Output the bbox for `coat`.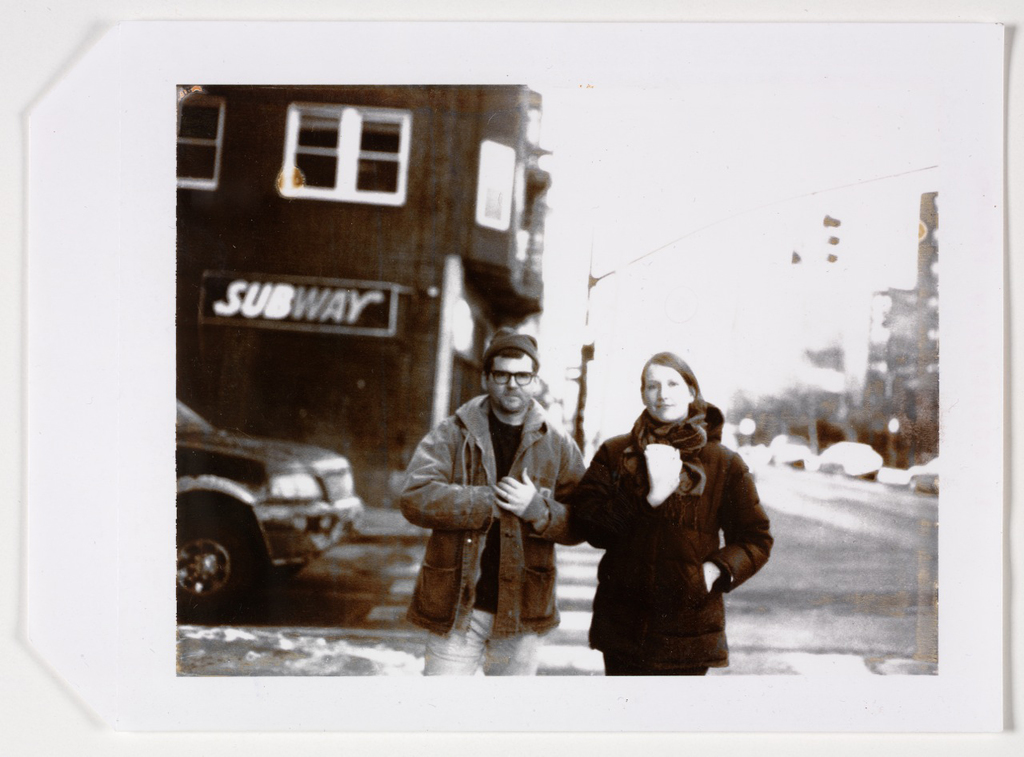
390:388:587:637.
